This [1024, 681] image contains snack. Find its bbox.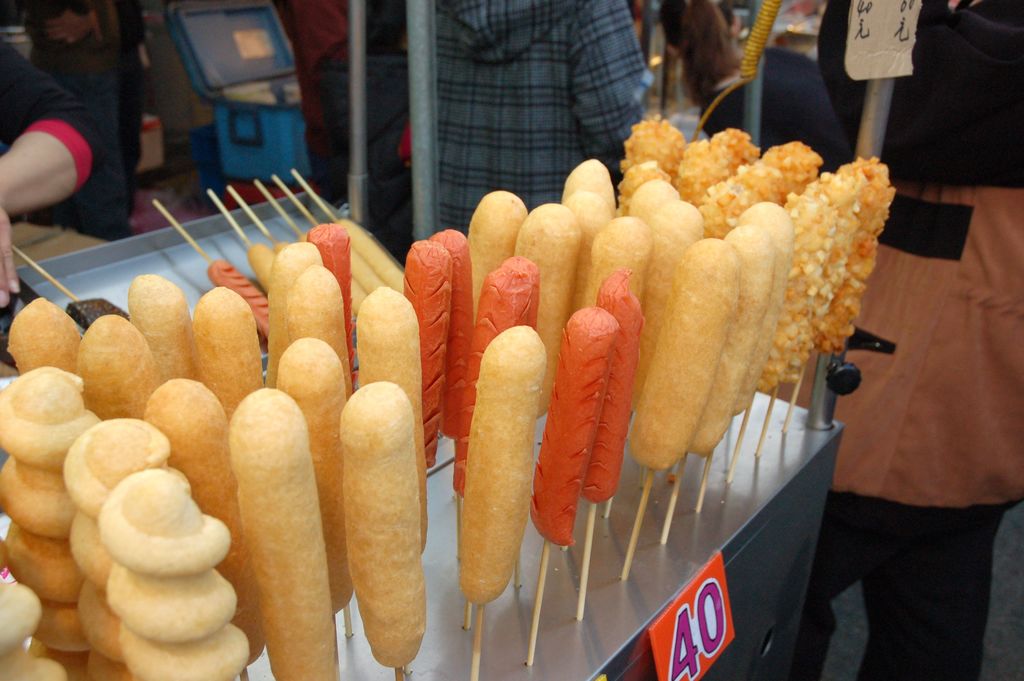
bbox=[231, 388, 337, 680].
